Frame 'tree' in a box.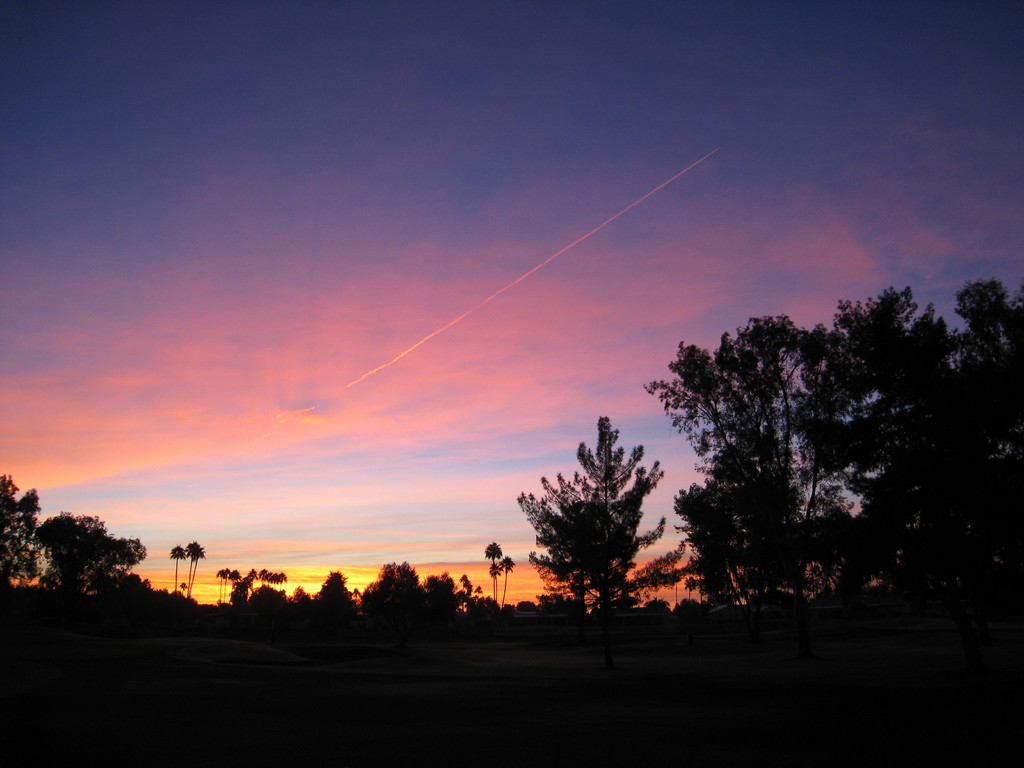
<bbox>166, 541, 186, 600</bbox>.
